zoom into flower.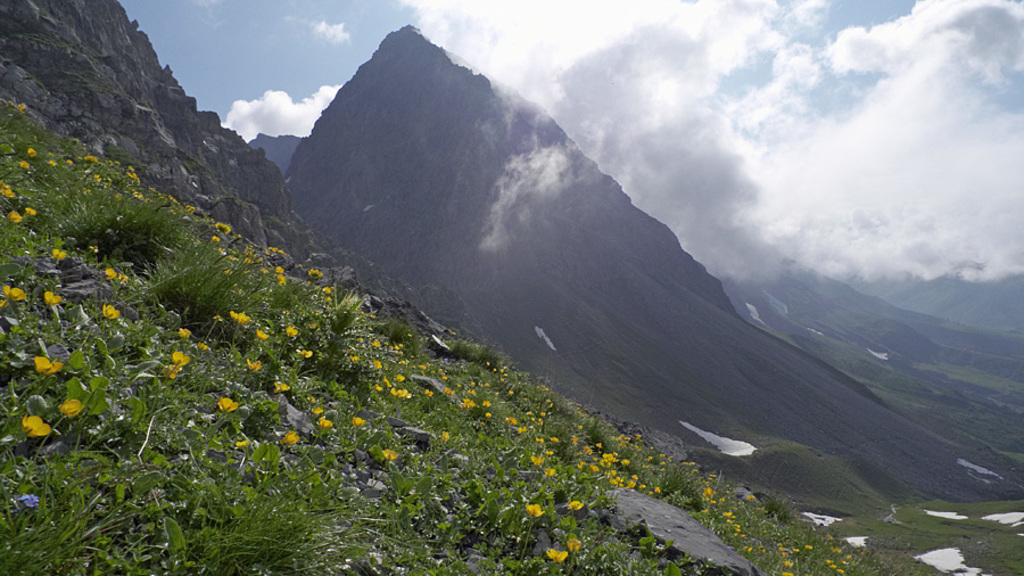
Zoom target: left=232, top=314, right=254, bottom=324.
